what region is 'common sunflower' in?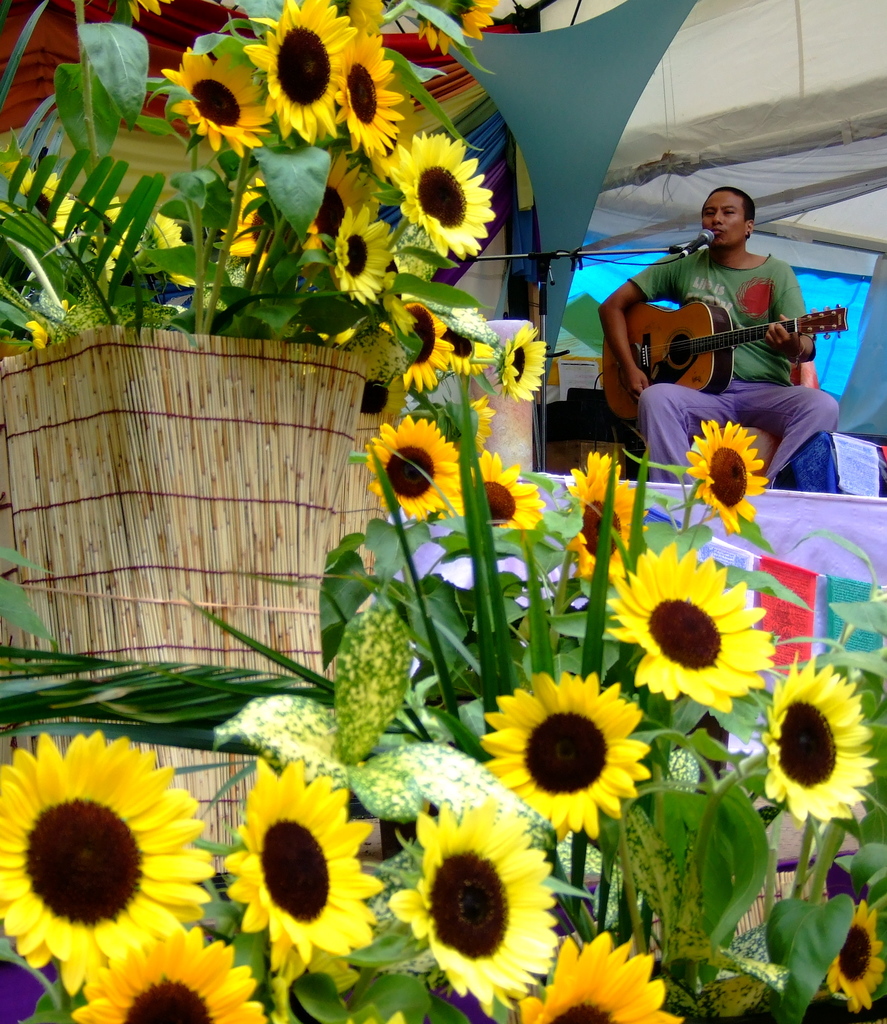
350:431:466:519.
